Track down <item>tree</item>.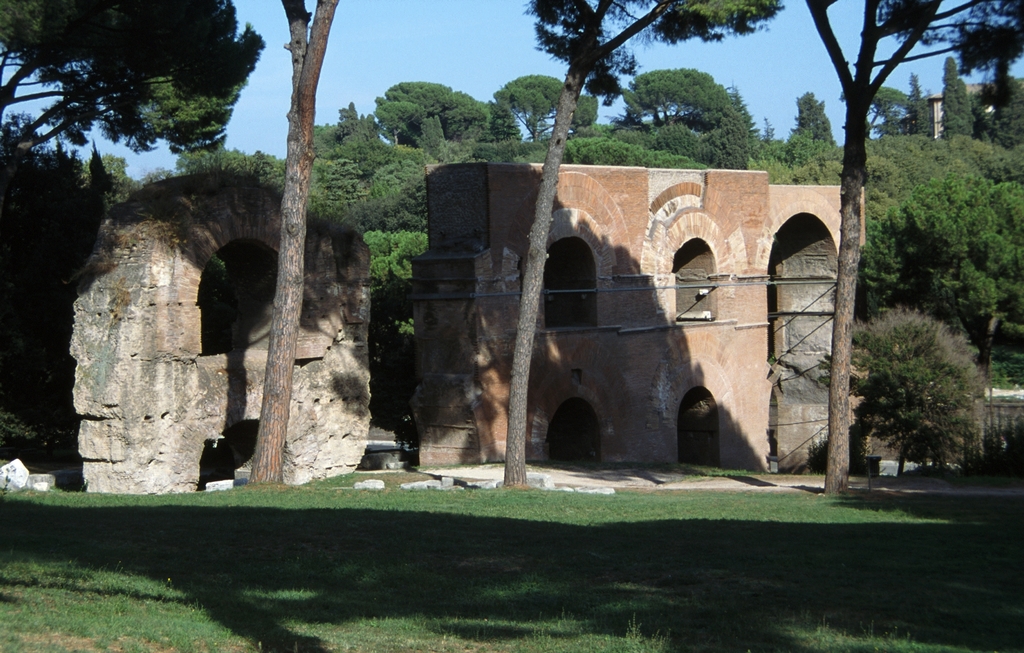
Tracked to bbox=(868, 87, 909, 138).
